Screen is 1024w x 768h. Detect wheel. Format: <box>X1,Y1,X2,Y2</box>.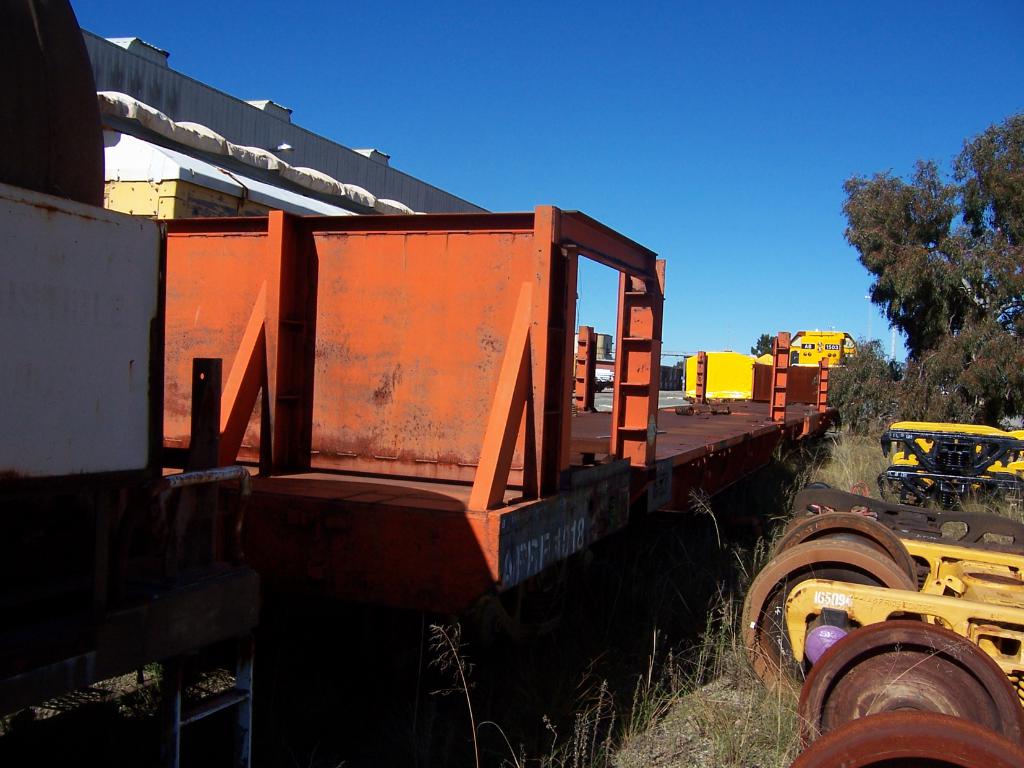
<box>954,495,1014,523</box>.
